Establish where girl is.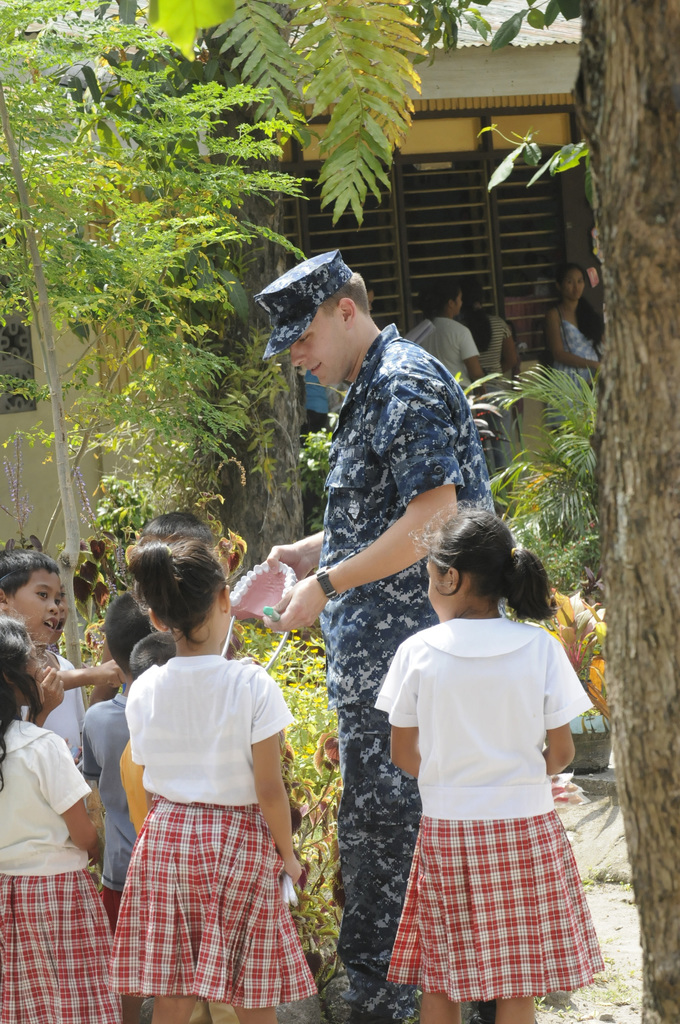
Established at box=[118, 547, 318, 1023].
